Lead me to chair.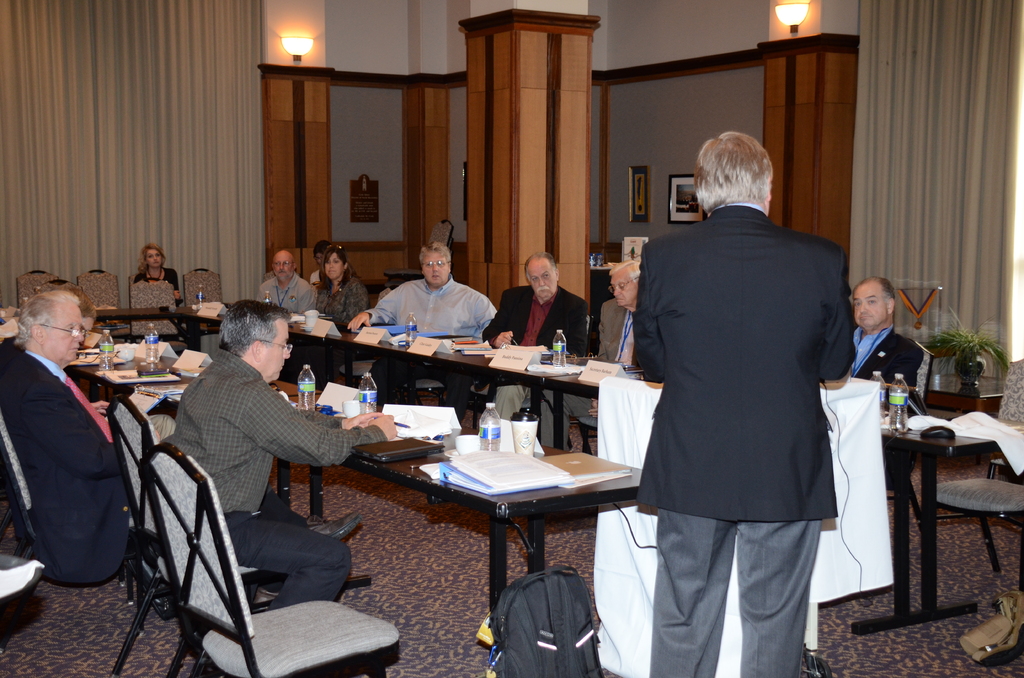
Lead to {"x1": 36, "y1": 277, "x2": 73, "y2": 291}.
